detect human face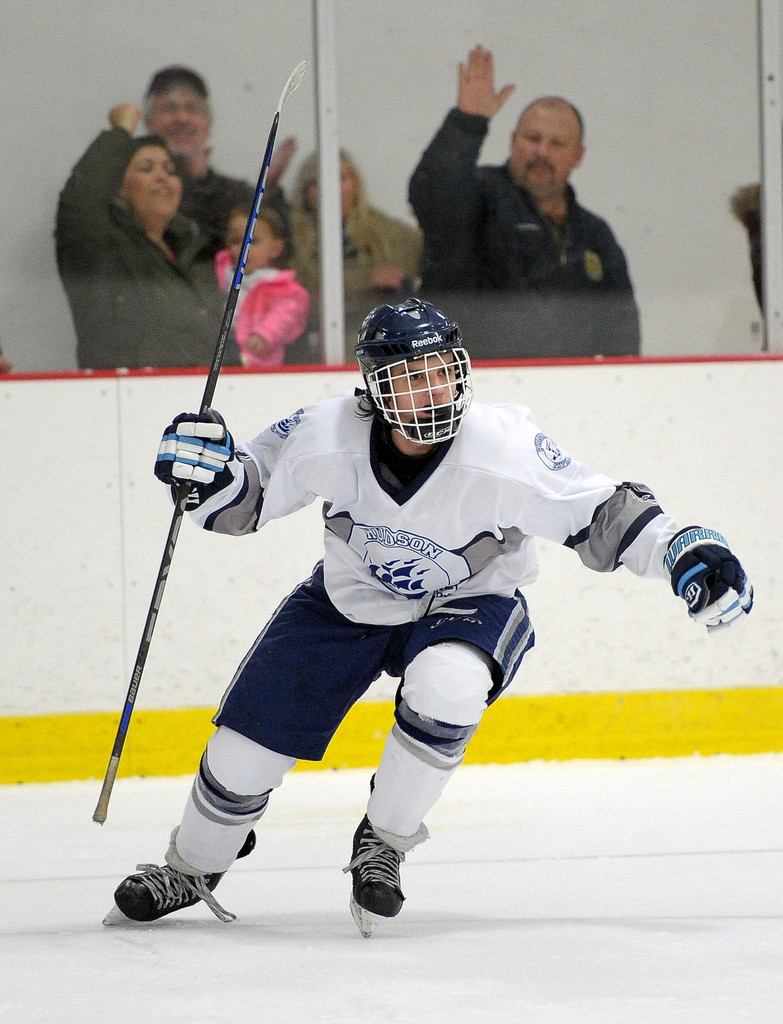
<region>307, 148, 360, 207</region>
